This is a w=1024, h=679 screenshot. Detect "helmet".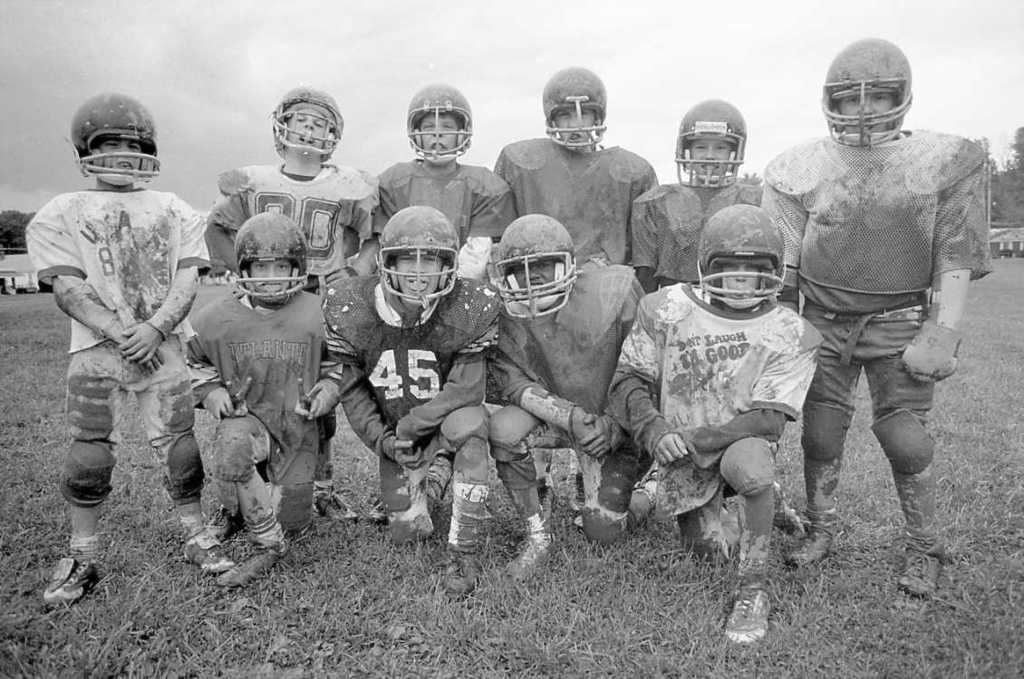
detection(235, 212, 306, 309).
